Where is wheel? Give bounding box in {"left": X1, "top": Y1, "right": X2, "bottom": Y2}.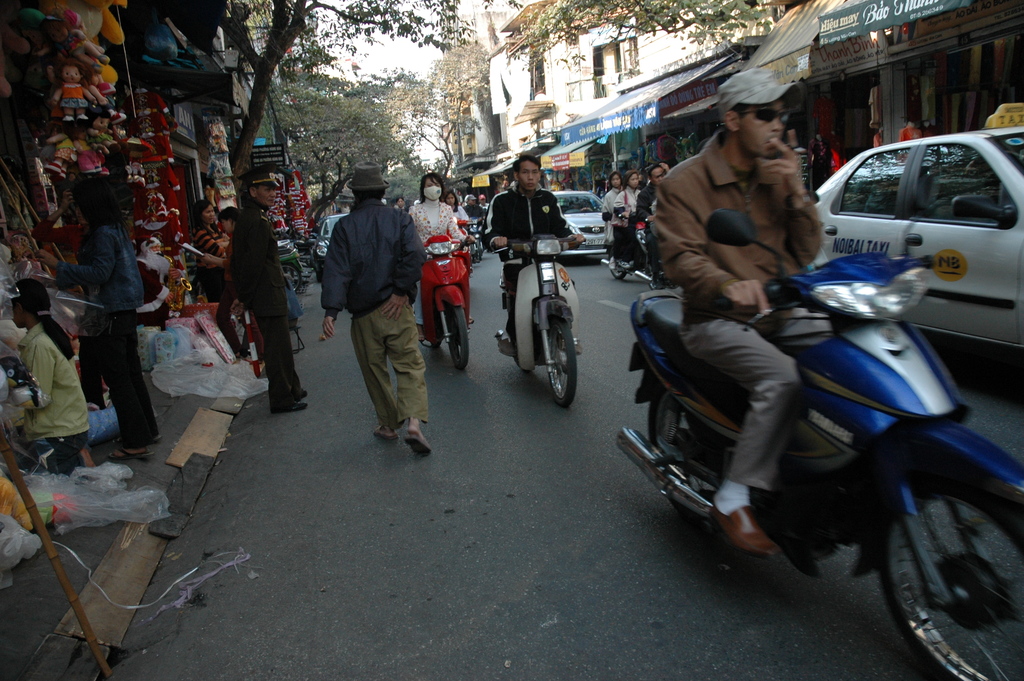
{"left": 280, "top": 264, "right": 303, "bottom": 293}.
